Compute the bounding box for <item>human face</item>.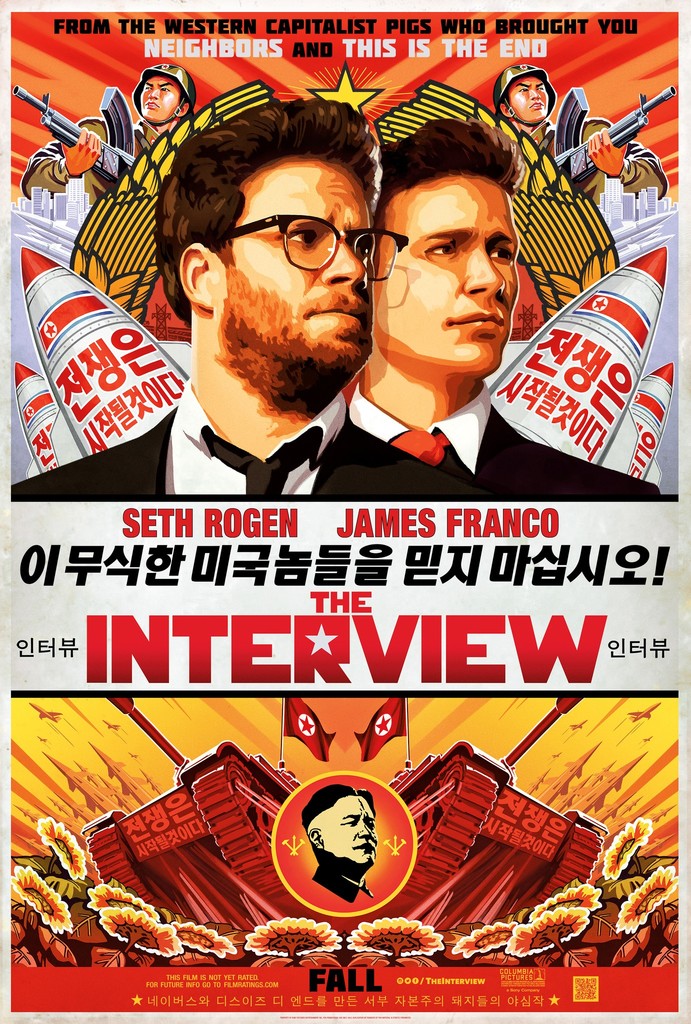
select_region(322, 796, 377, 865).
